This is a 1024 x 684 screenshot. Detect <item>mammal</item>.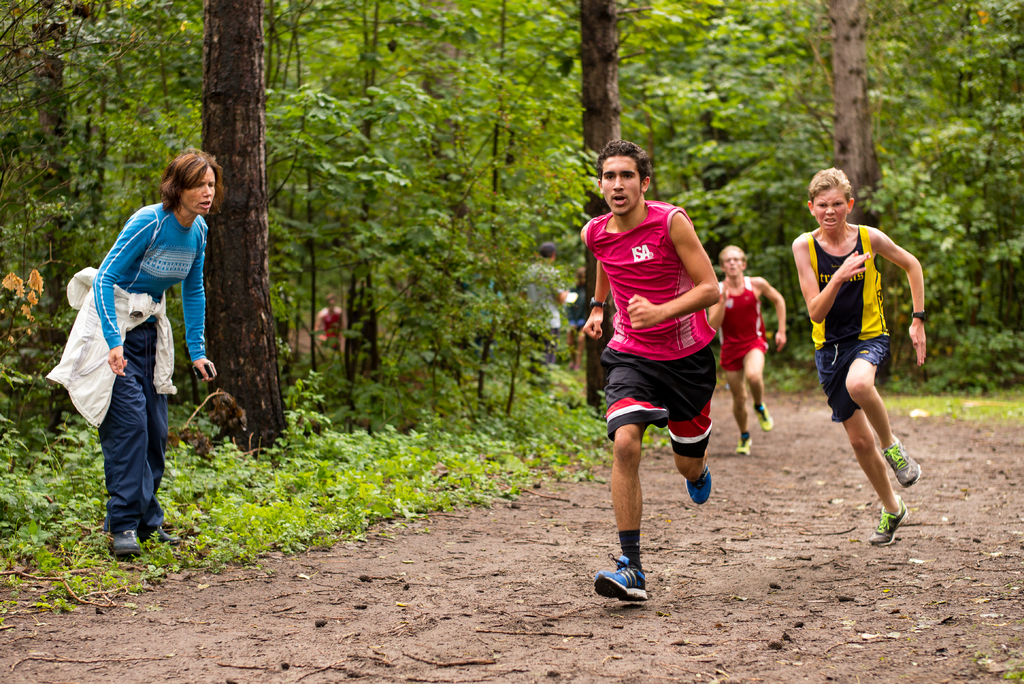
(left=707, top=243, right=785, bottom=452).
